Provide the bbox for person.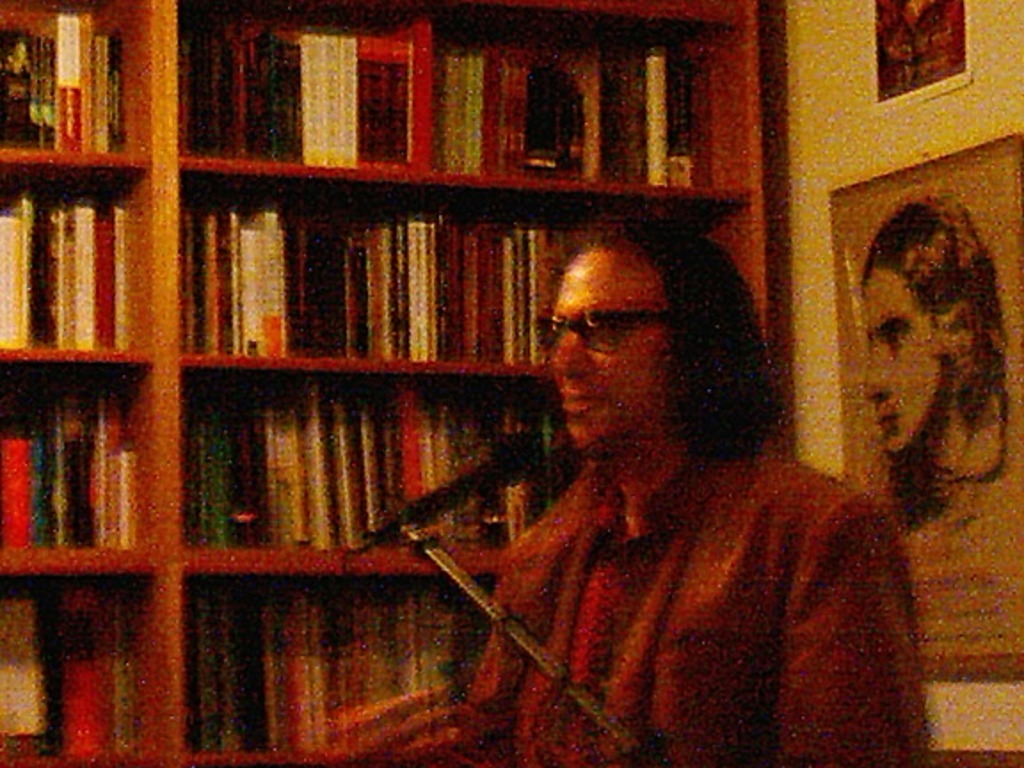
(460, 176, 900, 763).
